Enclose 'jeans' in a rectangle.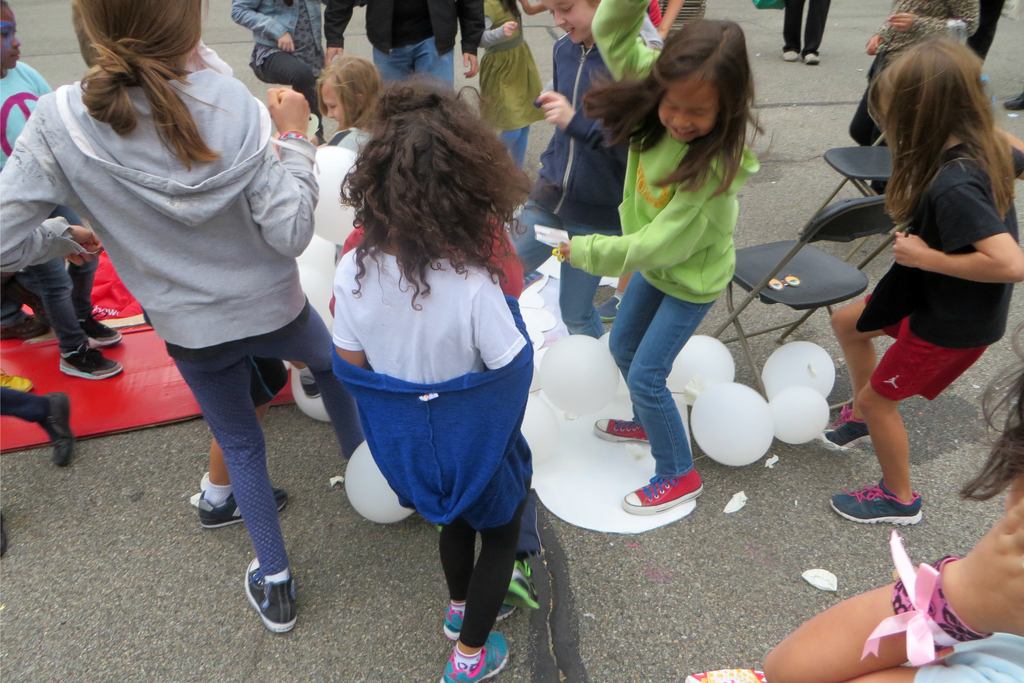
614,281,722,501.
